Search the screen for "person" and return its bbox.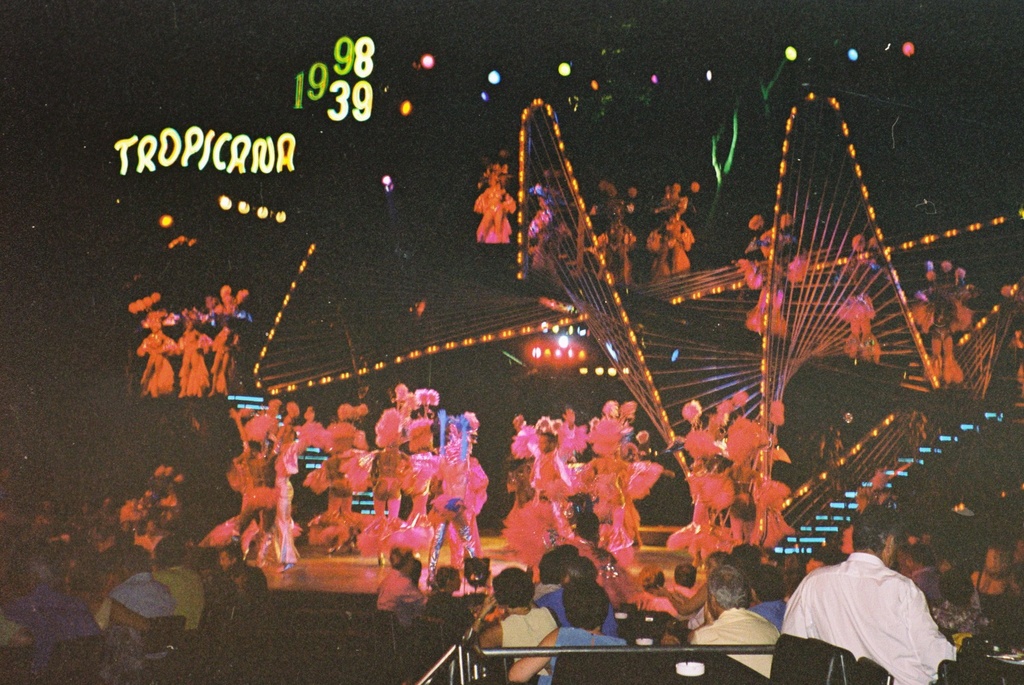
Found: x1=670, y1=451, x2=741, y2=560.
